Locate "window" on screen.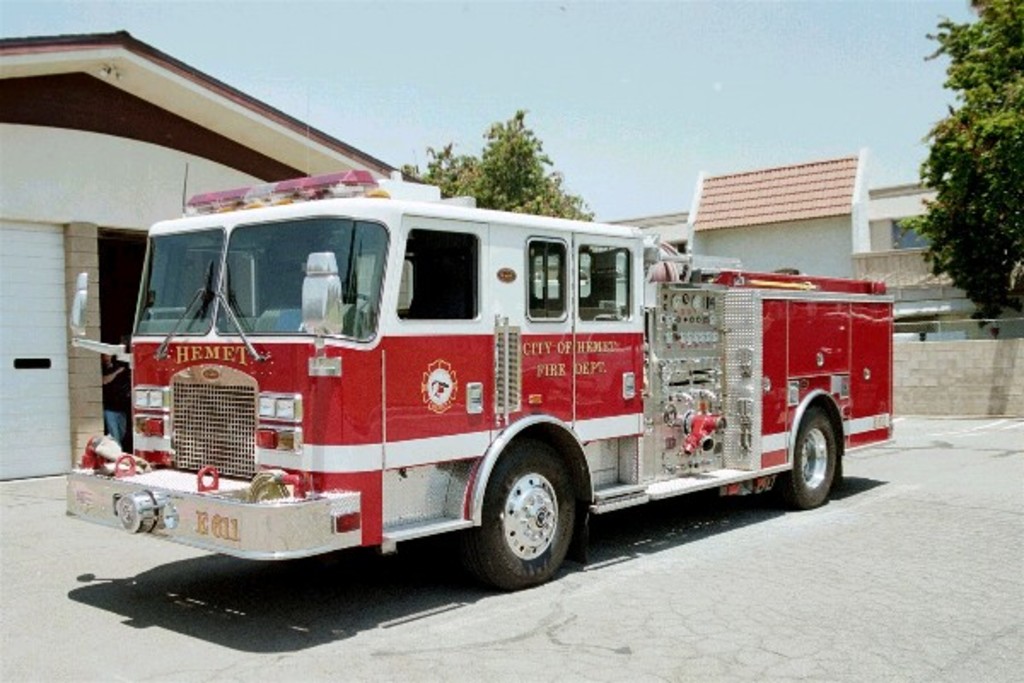
On screen at bbox=[577, 241, 628, 319].
